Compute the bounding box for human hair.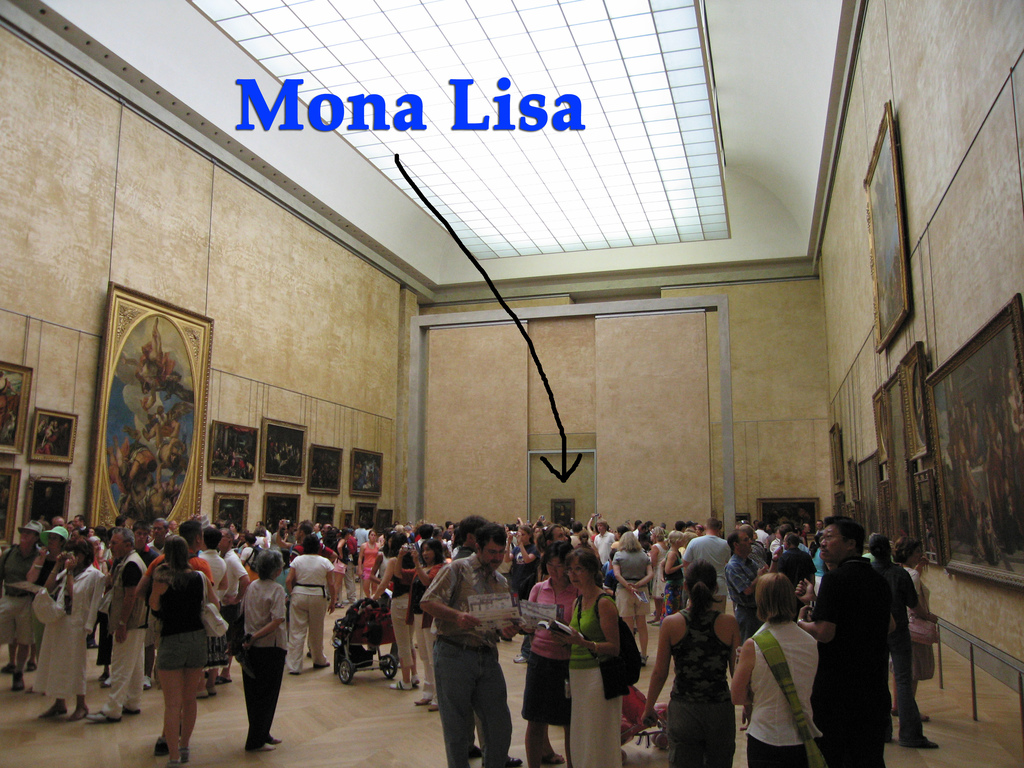
left=202, top=527, right=223, bottom=548.
